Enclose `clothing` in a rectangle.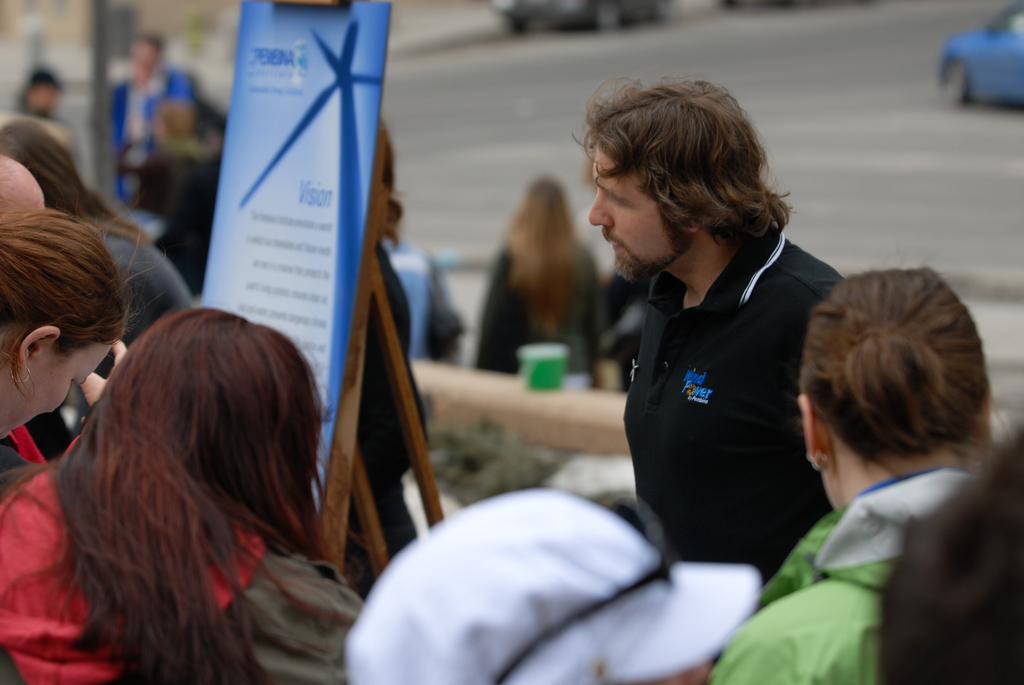
left=605, top=162, right=854, bottom=598.
